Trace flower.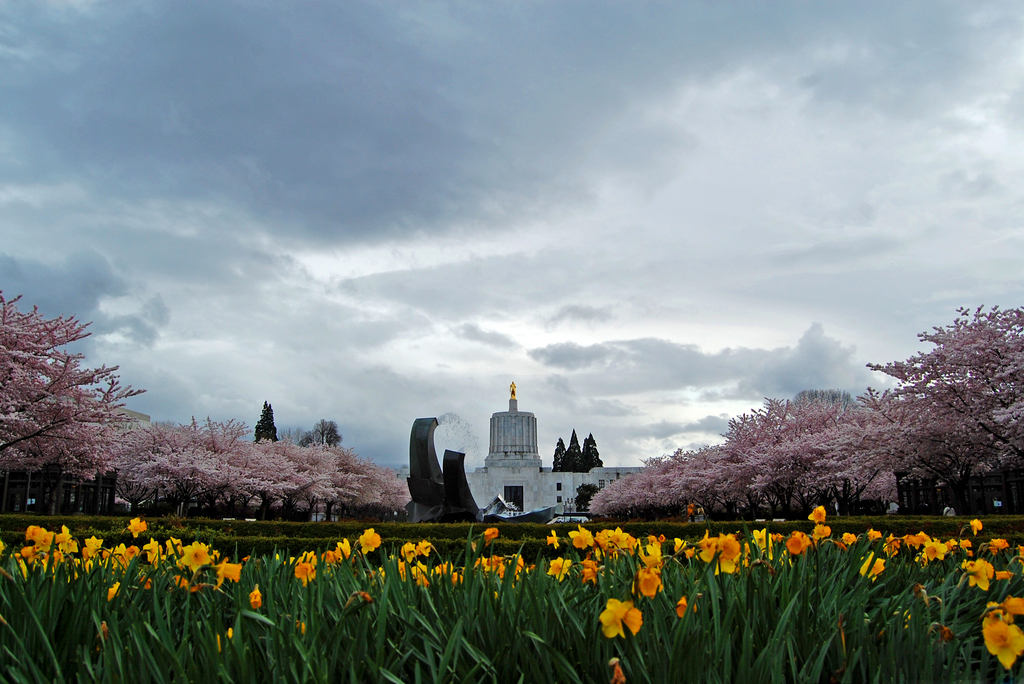
Traced to select_region(685, 503, 694, 517).
